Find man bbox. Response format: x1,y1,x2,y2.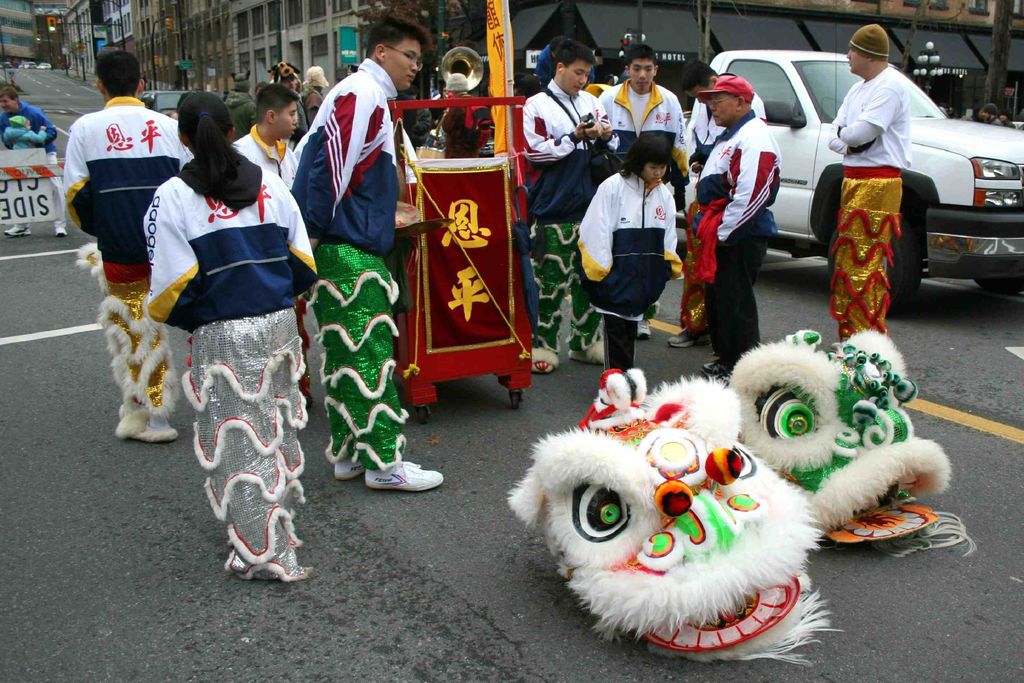
298,65,330,125.
